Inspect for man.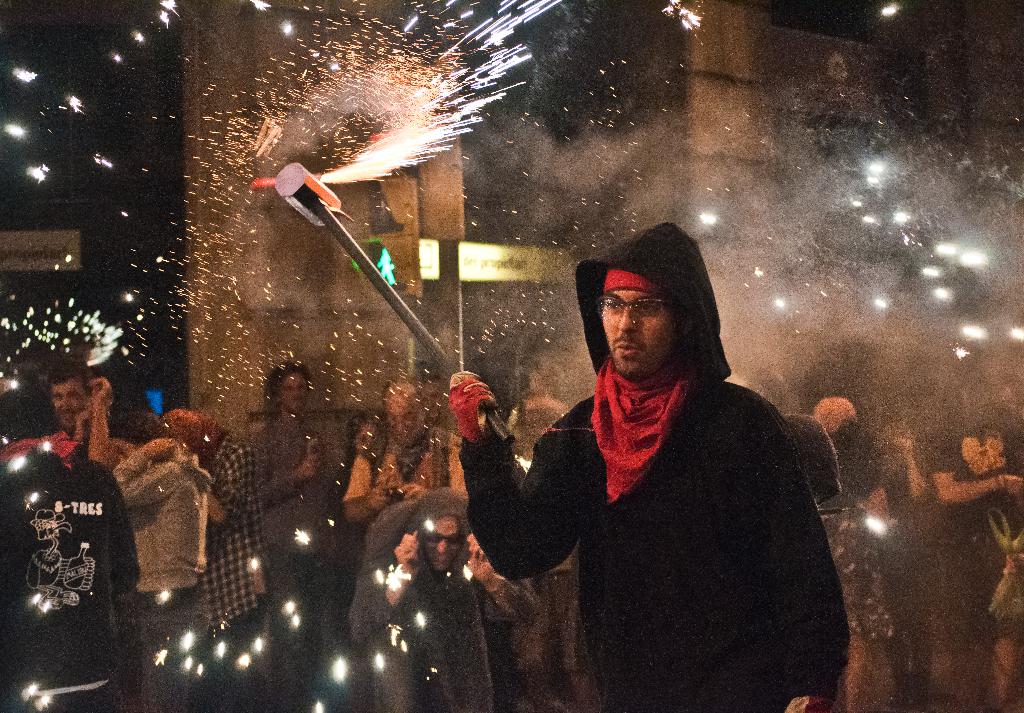
Inspection: crop(348, 480, 538, 712).
